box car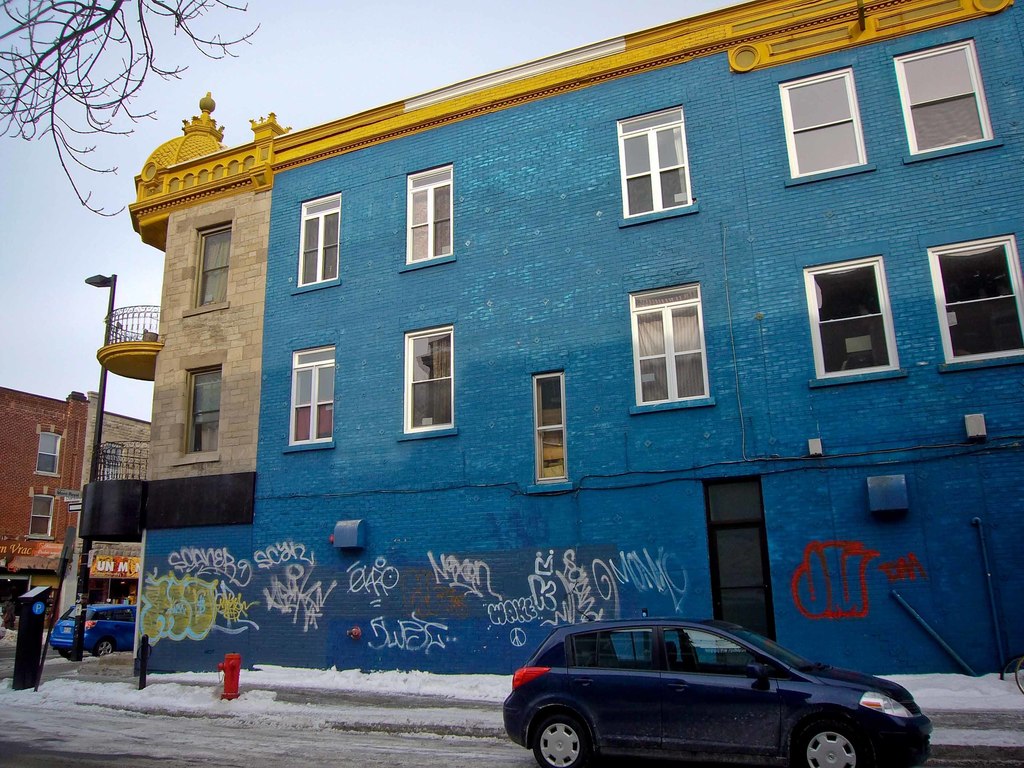
0 612 8 641
